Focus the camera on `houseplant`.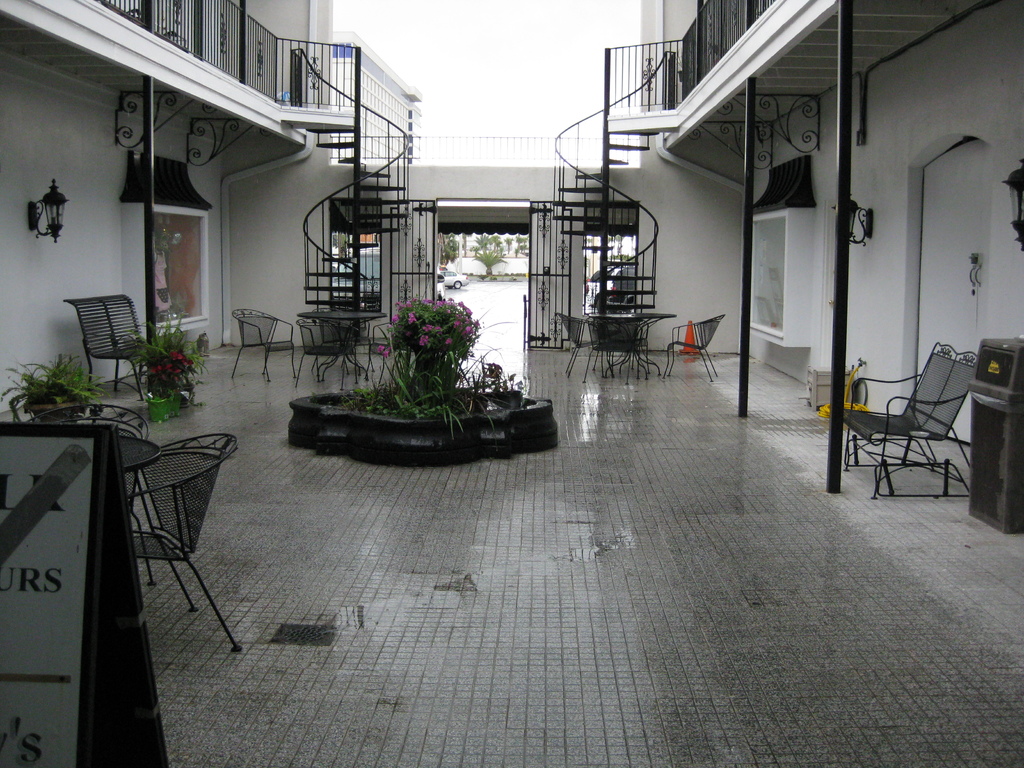
Focus region: box=[376, 292, 492, 383].
